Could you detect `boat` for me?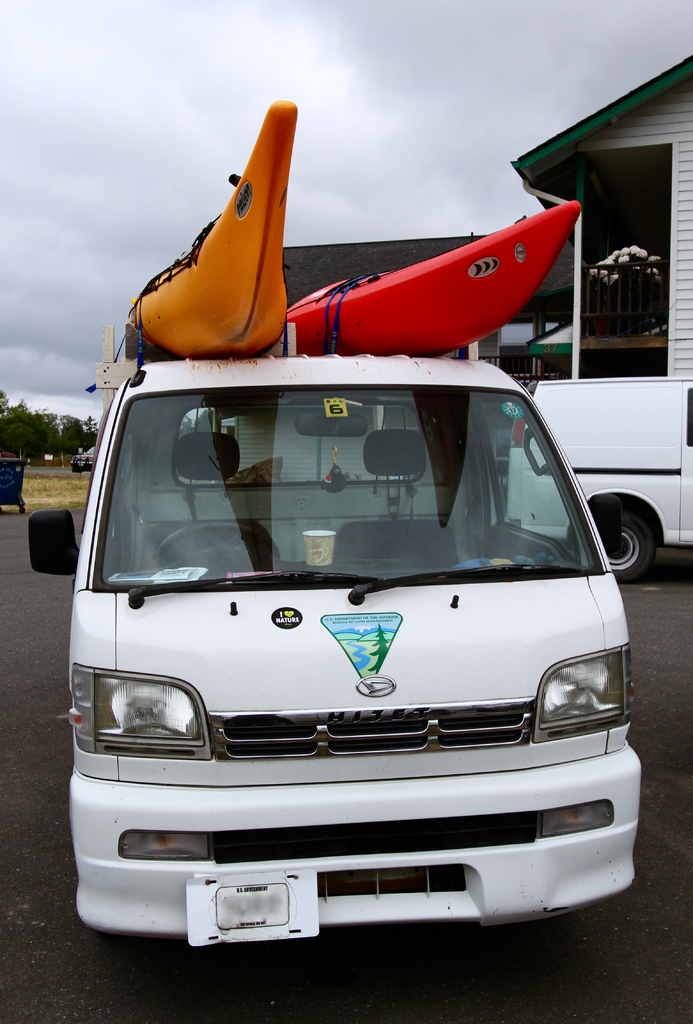
Detection result: bbox=(100, 131, 354, 371).
